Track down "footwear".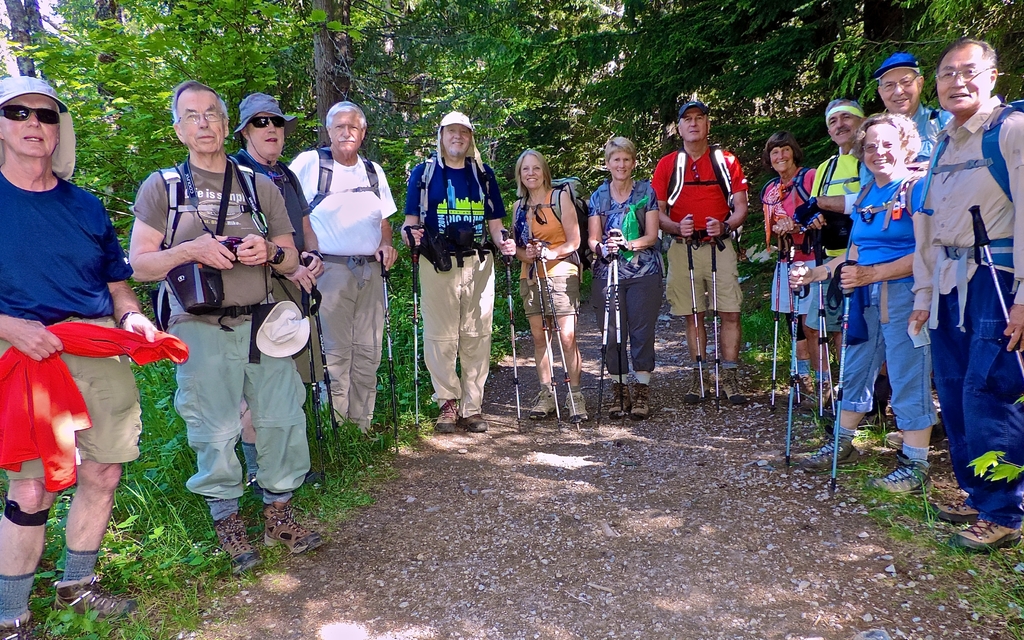
Tracked to (x1=934, y1=501, x2=983, y2=522).
